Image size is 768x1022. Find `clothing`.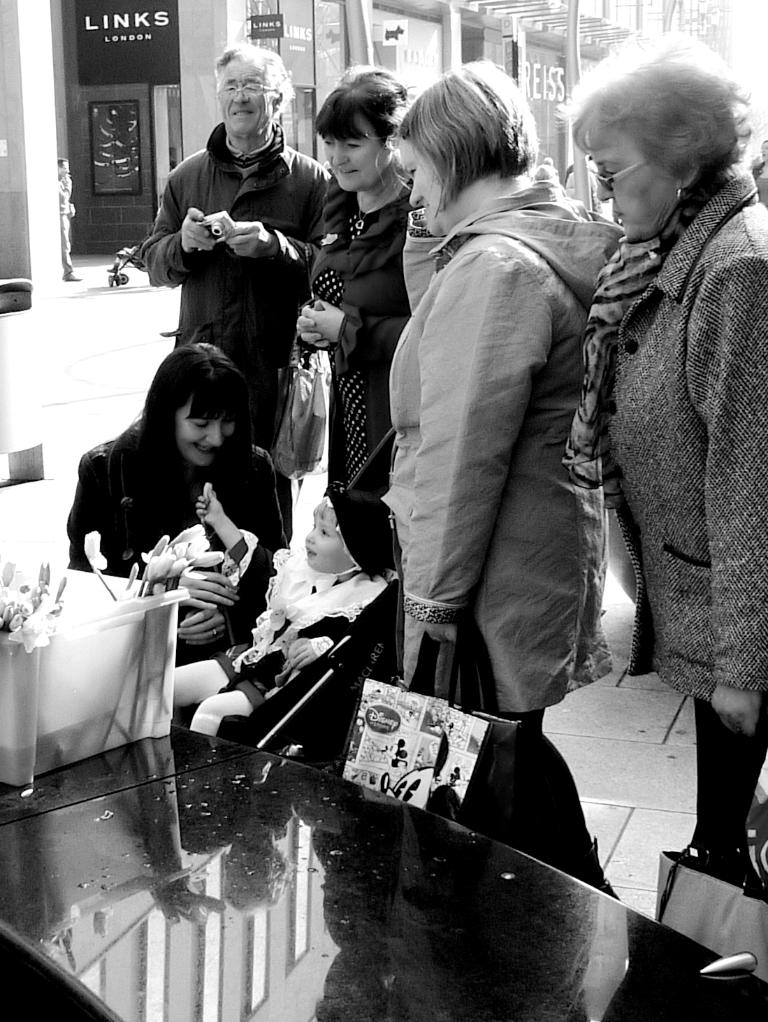
{"x1": 207, "y1": 525, "x2": 389, "y2": 714}.
